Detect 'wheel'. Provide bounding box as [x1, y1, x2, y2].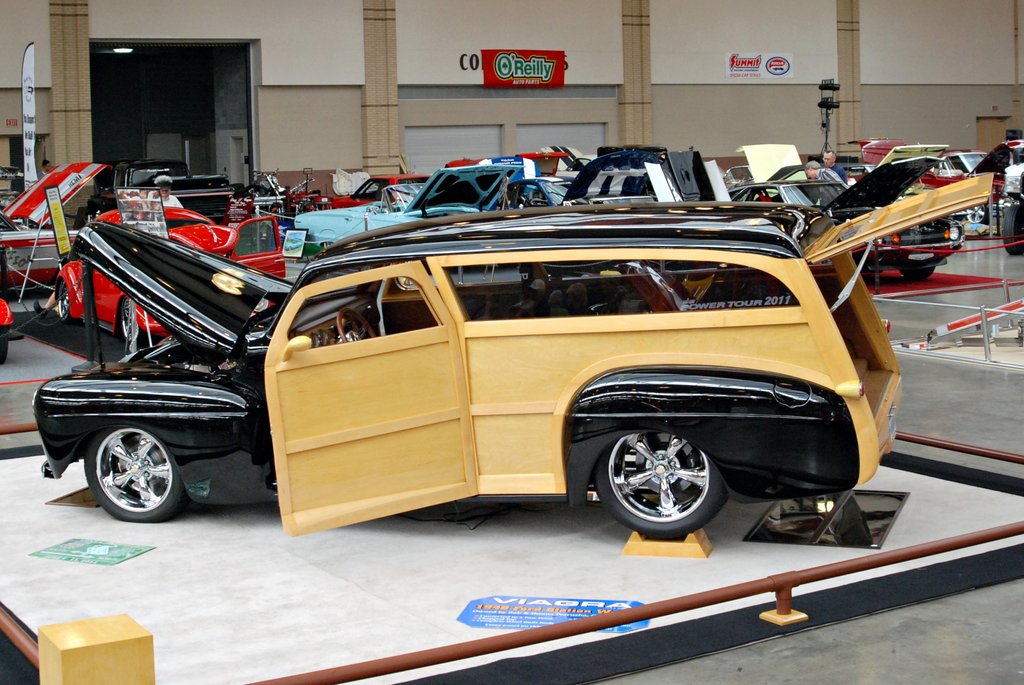
[339, 310, 376, 341].
